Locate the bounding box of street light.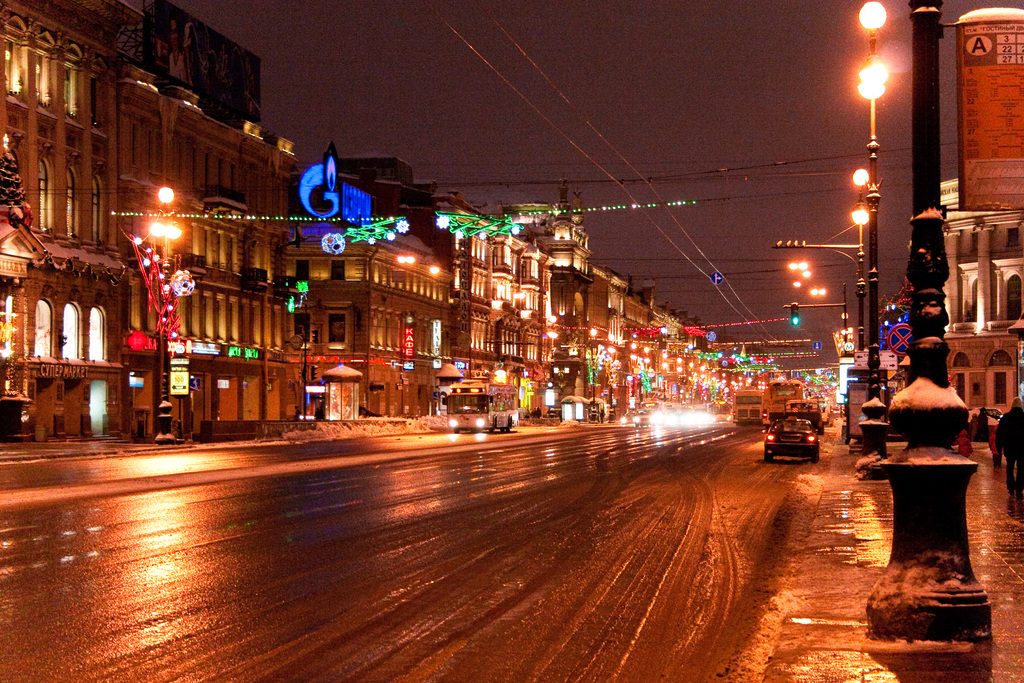
Bounding box: <region>854, 162, 872, 357</region>.
